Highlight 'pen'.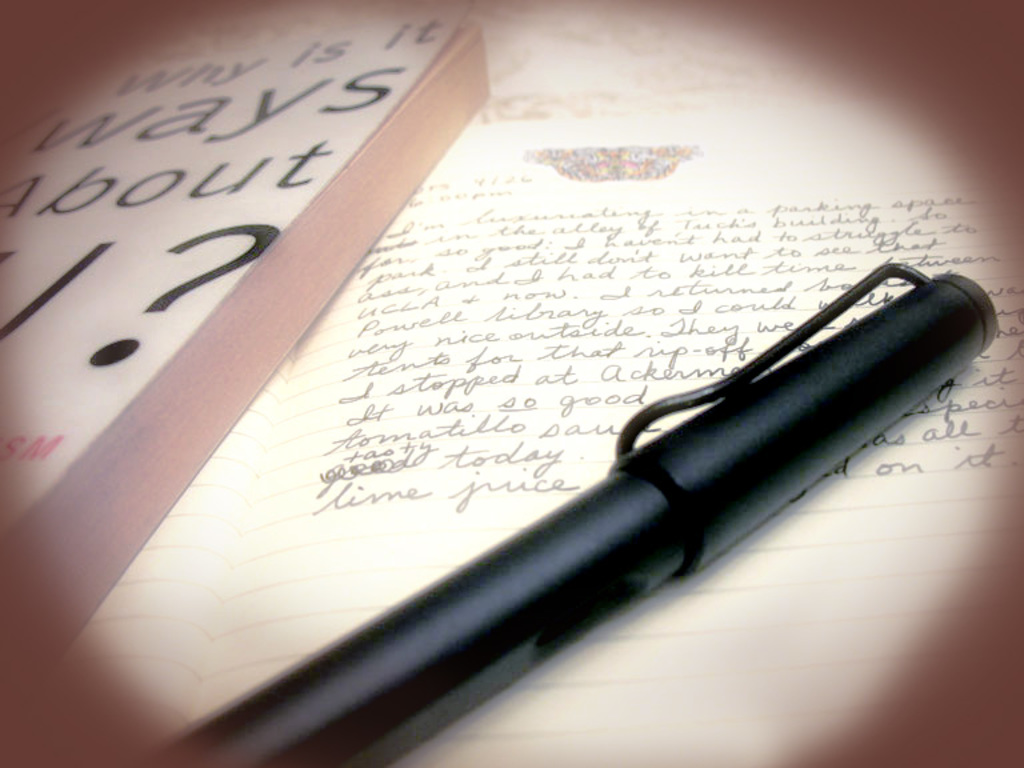
Highlighted region: x1=133 y1=259 x2=1005 y2=767.
